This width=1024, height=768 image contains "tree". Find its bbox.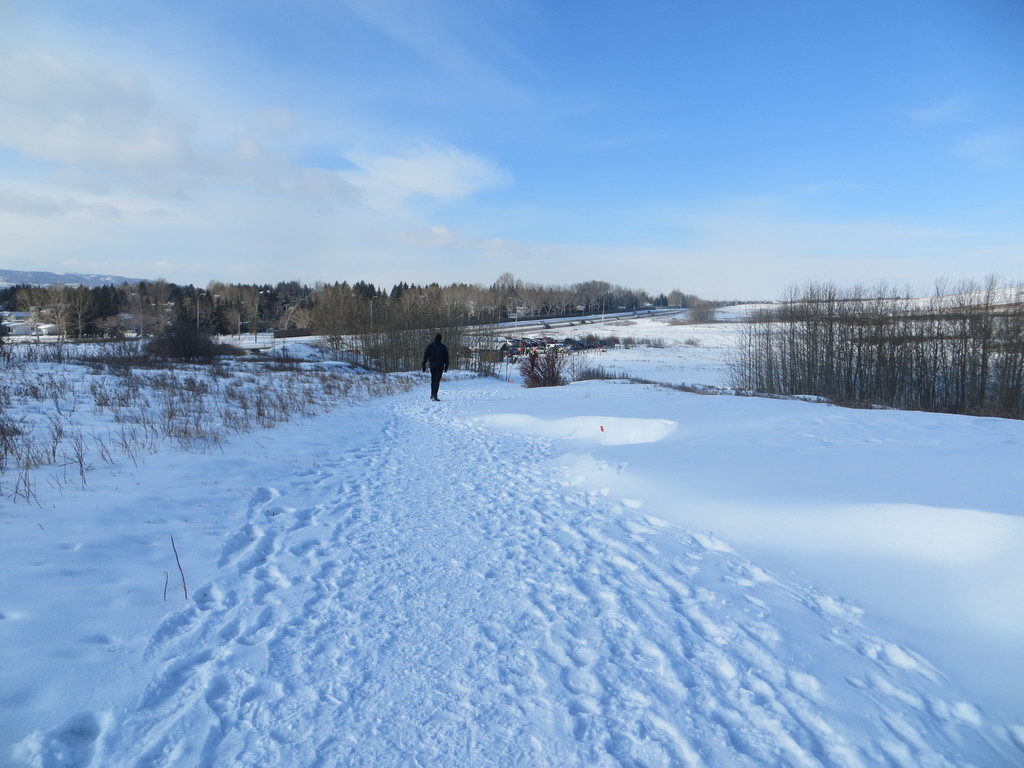
137:282:152:308.
